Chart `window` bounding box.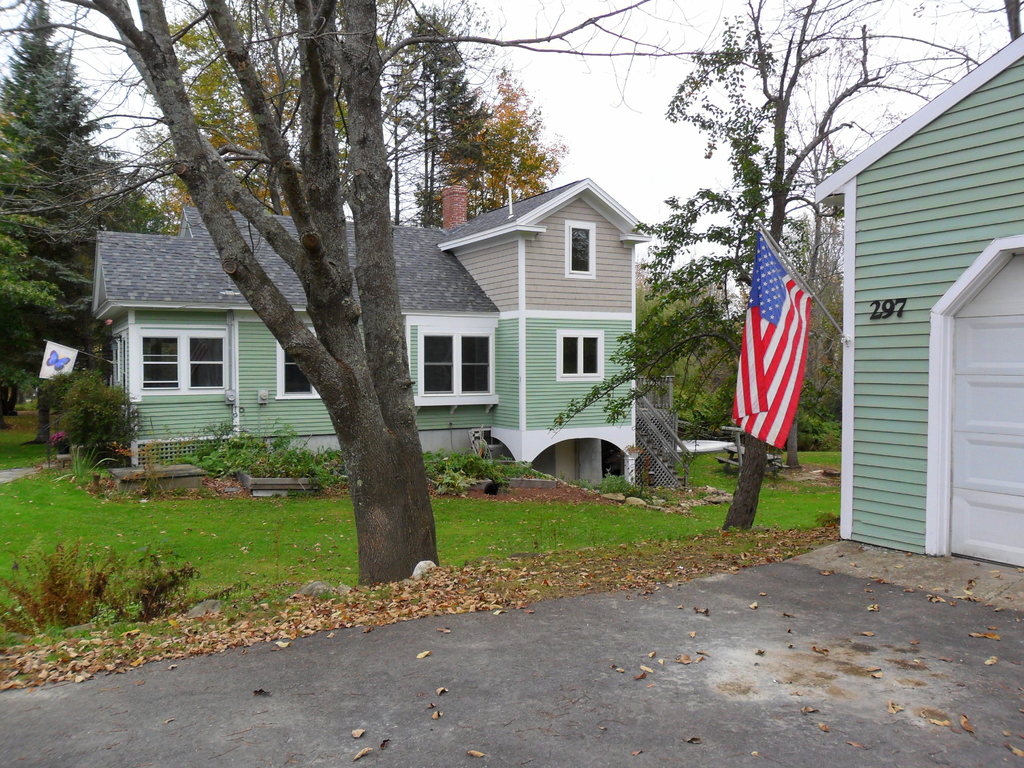
Charted: crop(415, 310, 490, 399).
